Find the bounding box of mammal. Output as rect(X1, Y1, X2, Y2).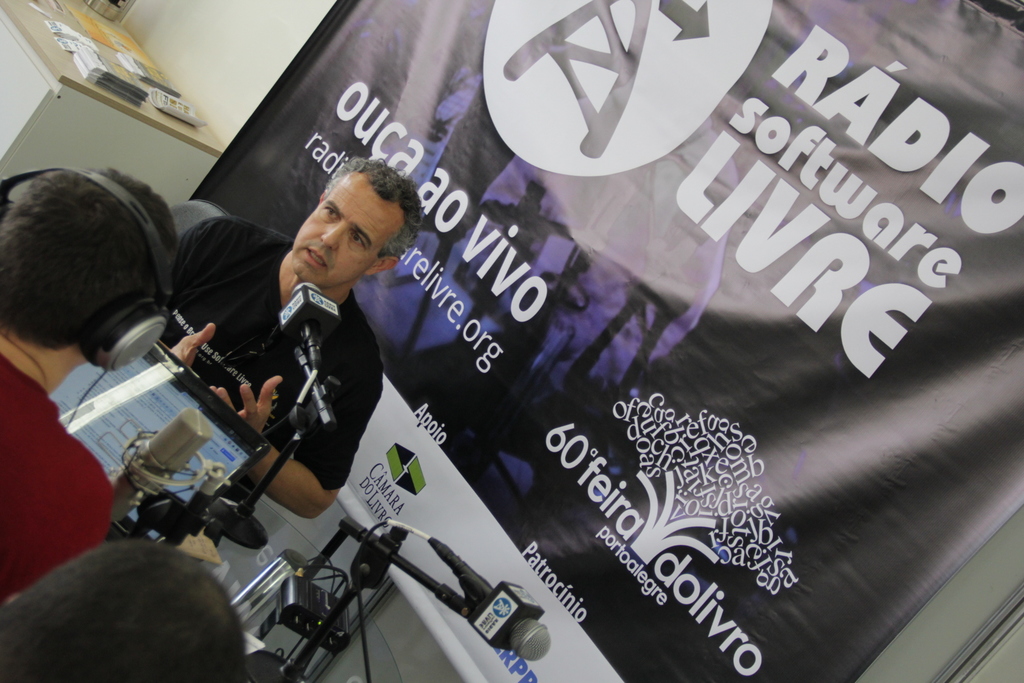
rect(0, 538, 243, 682).
